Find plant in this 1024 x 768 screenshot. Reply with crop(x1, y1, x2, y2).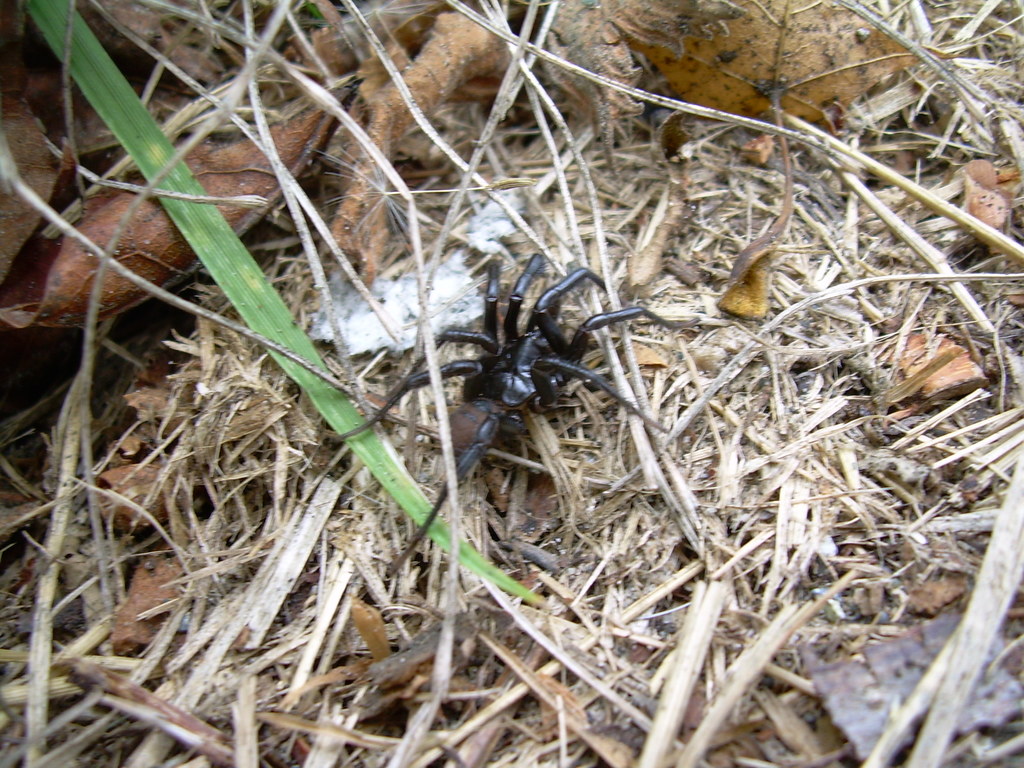
crop(29, 0, 543, 605).
